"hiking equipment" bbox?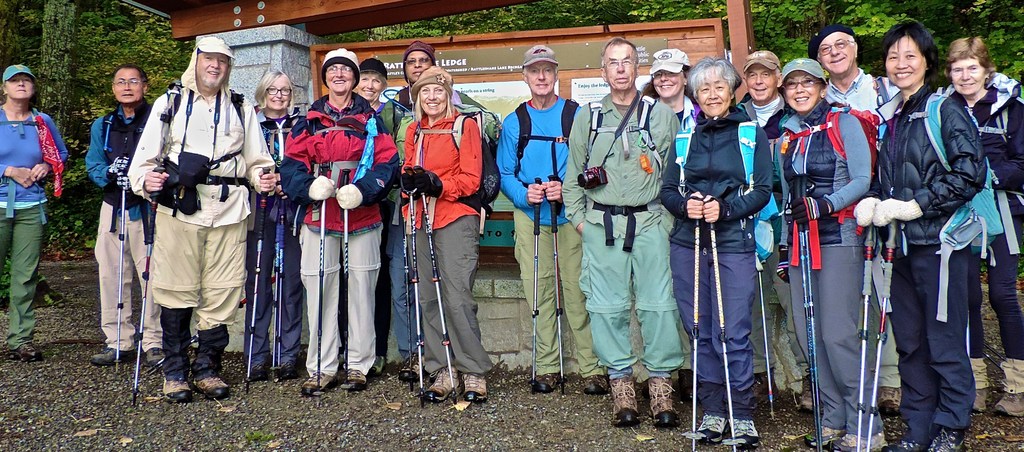
Rect(403, 351, 428, 382)
